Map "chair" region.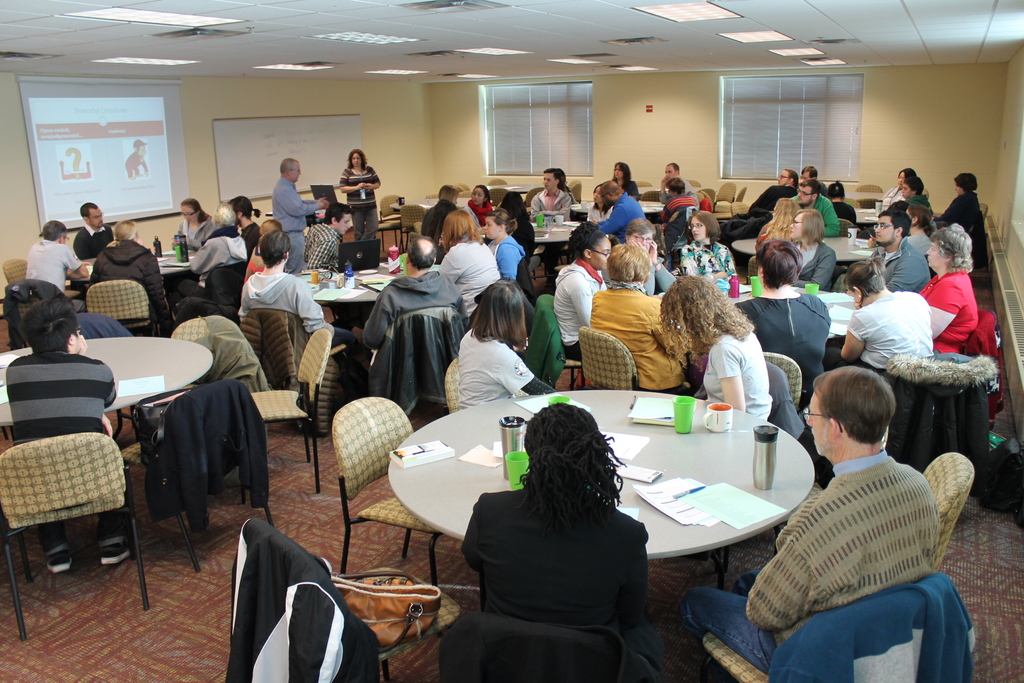
Mapped to bbox(0, 257, 33, 279).
